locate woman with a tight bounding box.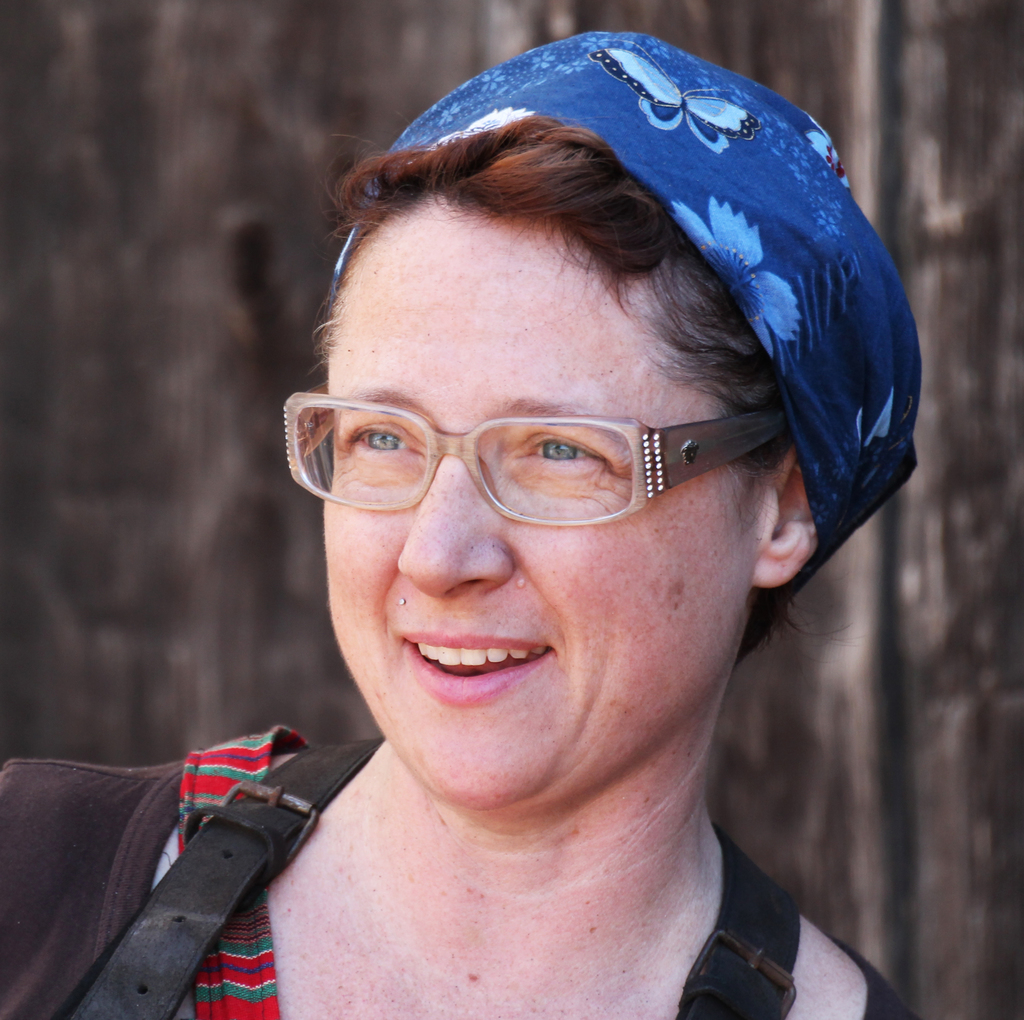
box(74, 56, 995, 1019).
